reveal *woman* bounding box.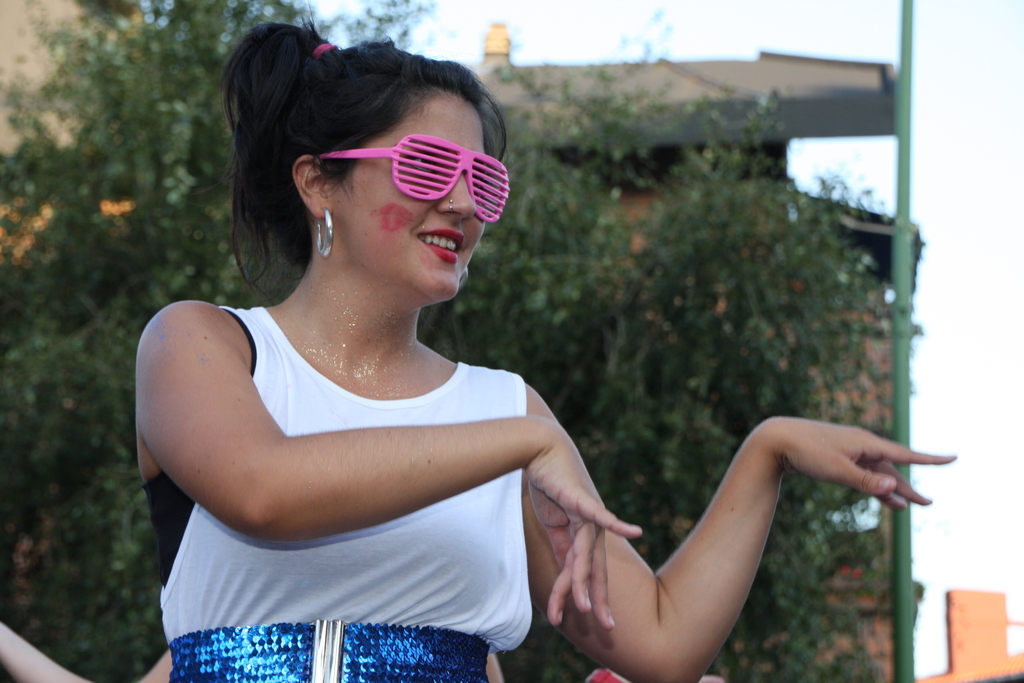
Revealed: detection(136, 13, 957, 682).
